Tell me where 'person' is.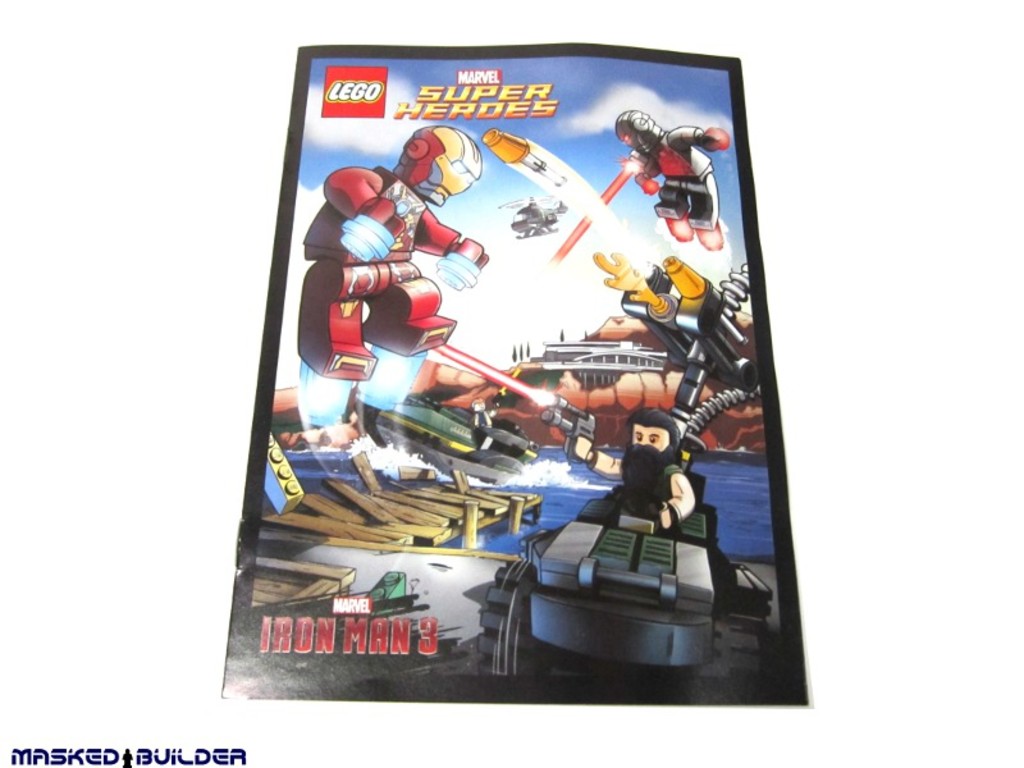
'person' is at bbox=[572, 385, 698, 539].
